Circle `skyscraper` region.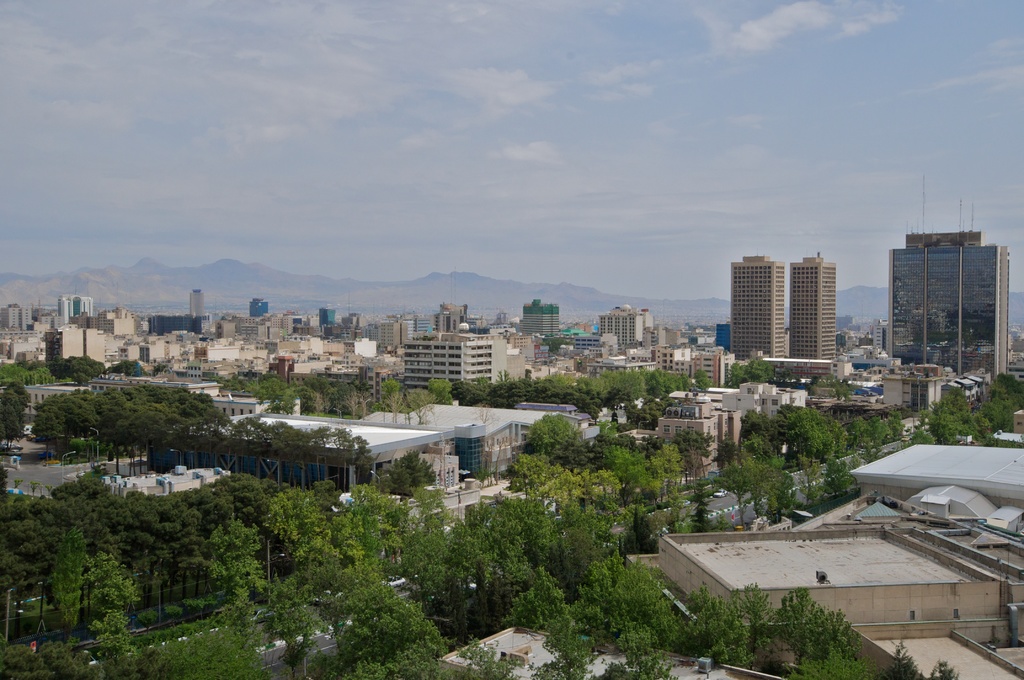
Region: 890,228,1007,374.
